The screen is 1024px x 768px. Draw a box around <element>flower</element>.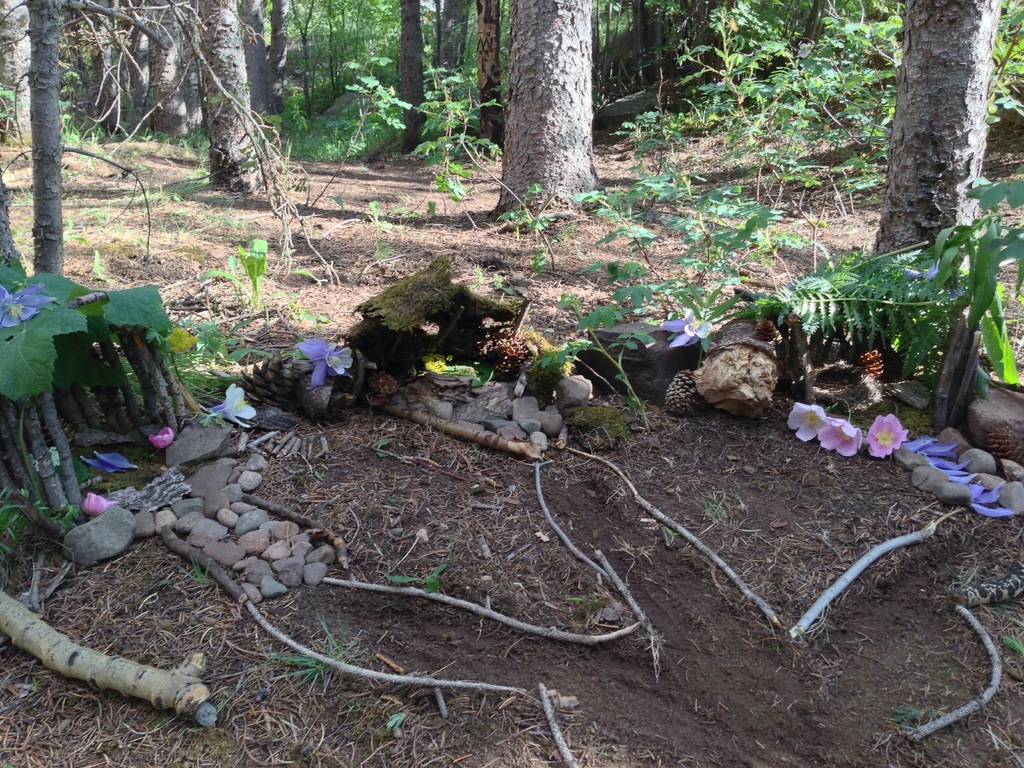
x1=1, y1=275, x2=63, y2=329.
